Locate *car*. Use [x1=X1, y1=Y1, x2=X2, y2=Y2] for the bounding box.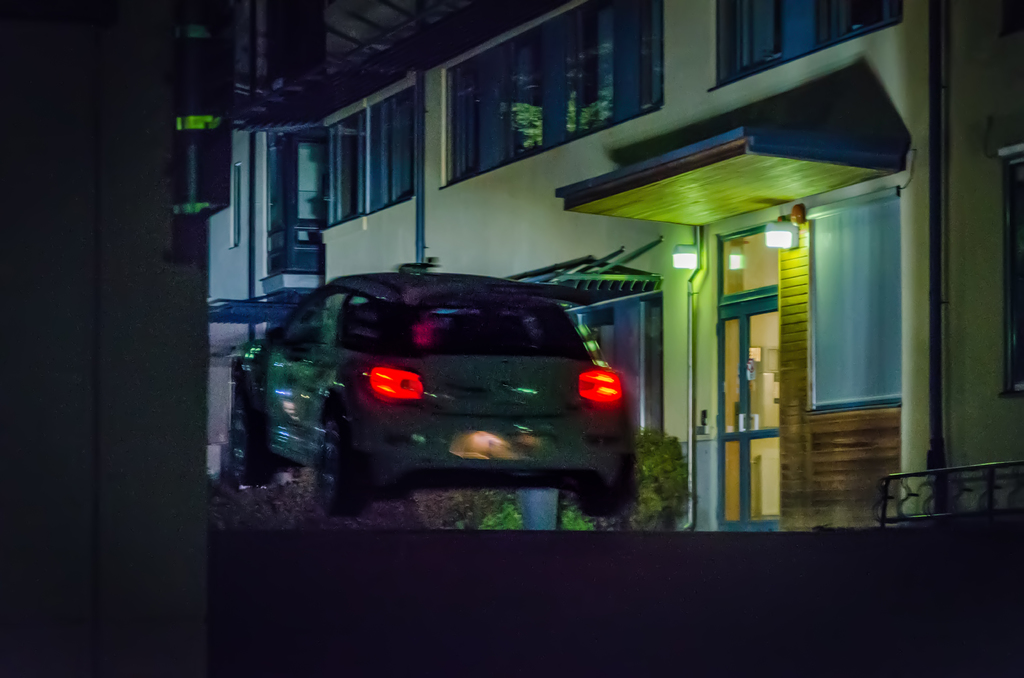
[x1=220, y1=259, x2=648, y2=516].
